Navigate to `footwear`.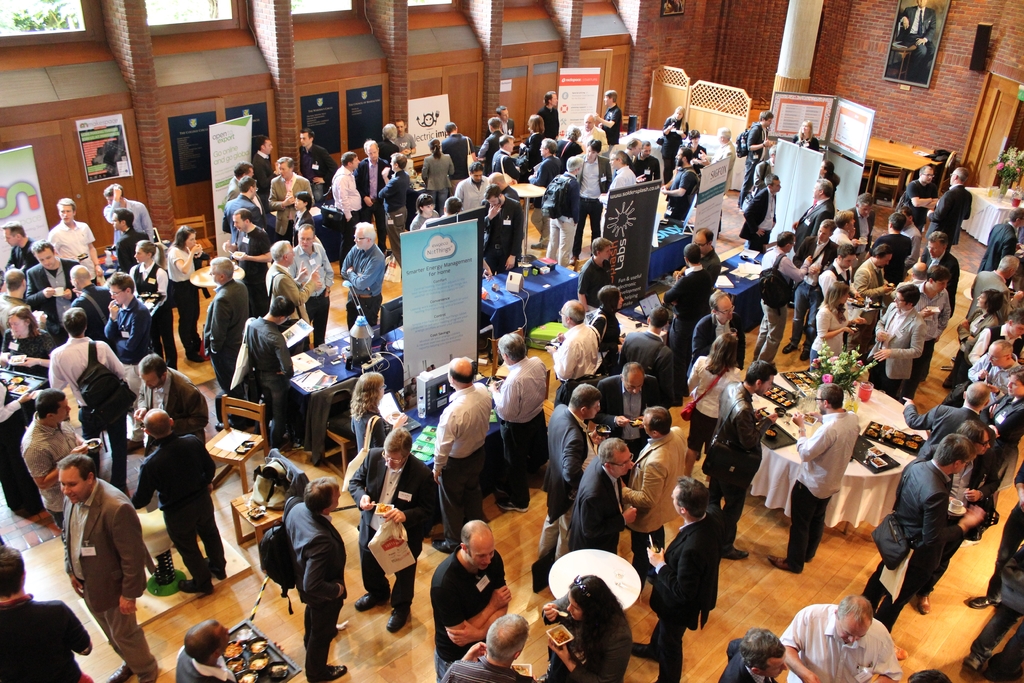
Navigation target: [892, 645, 906, 660].
